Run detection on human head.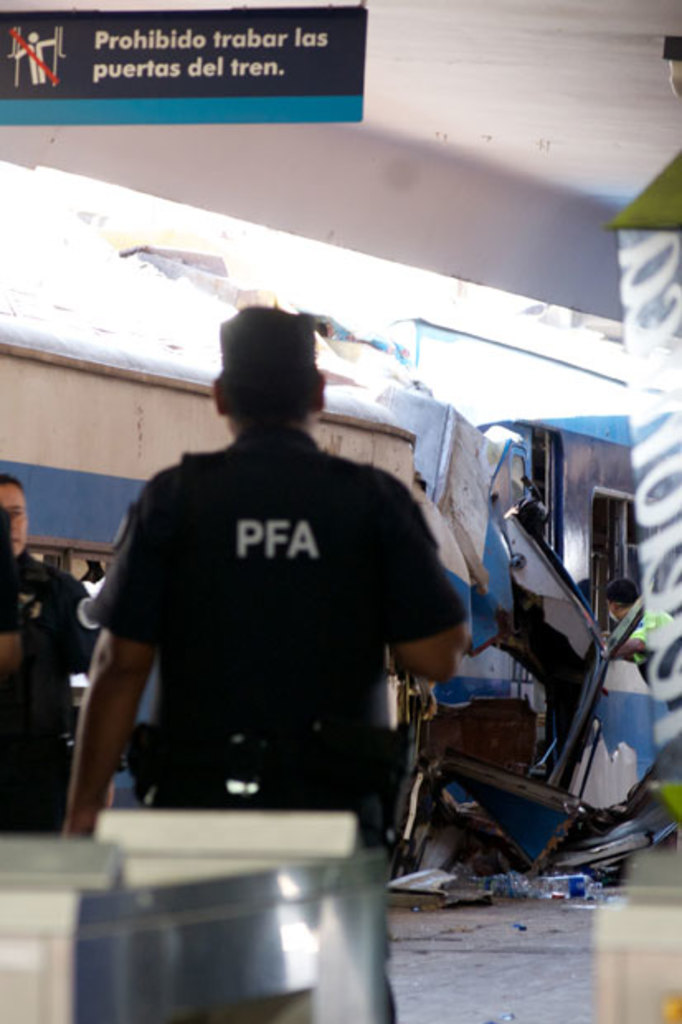
Result: 0, 466, 33, 565.
